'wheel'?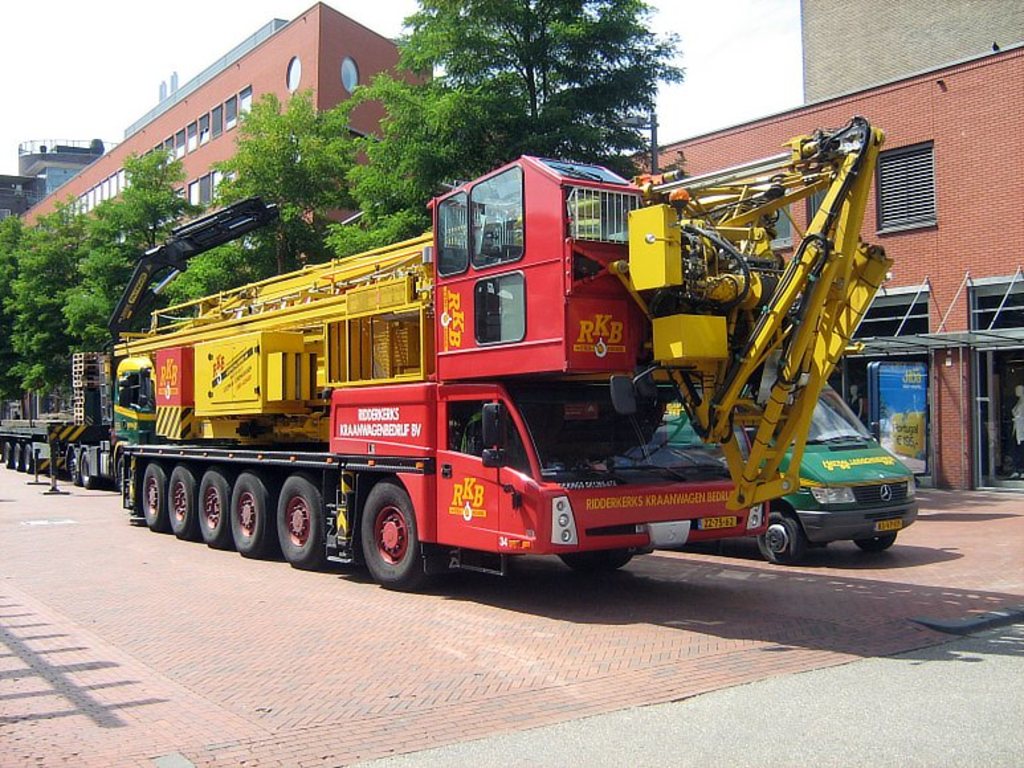
bbox=[192, 462, 234, 550]
